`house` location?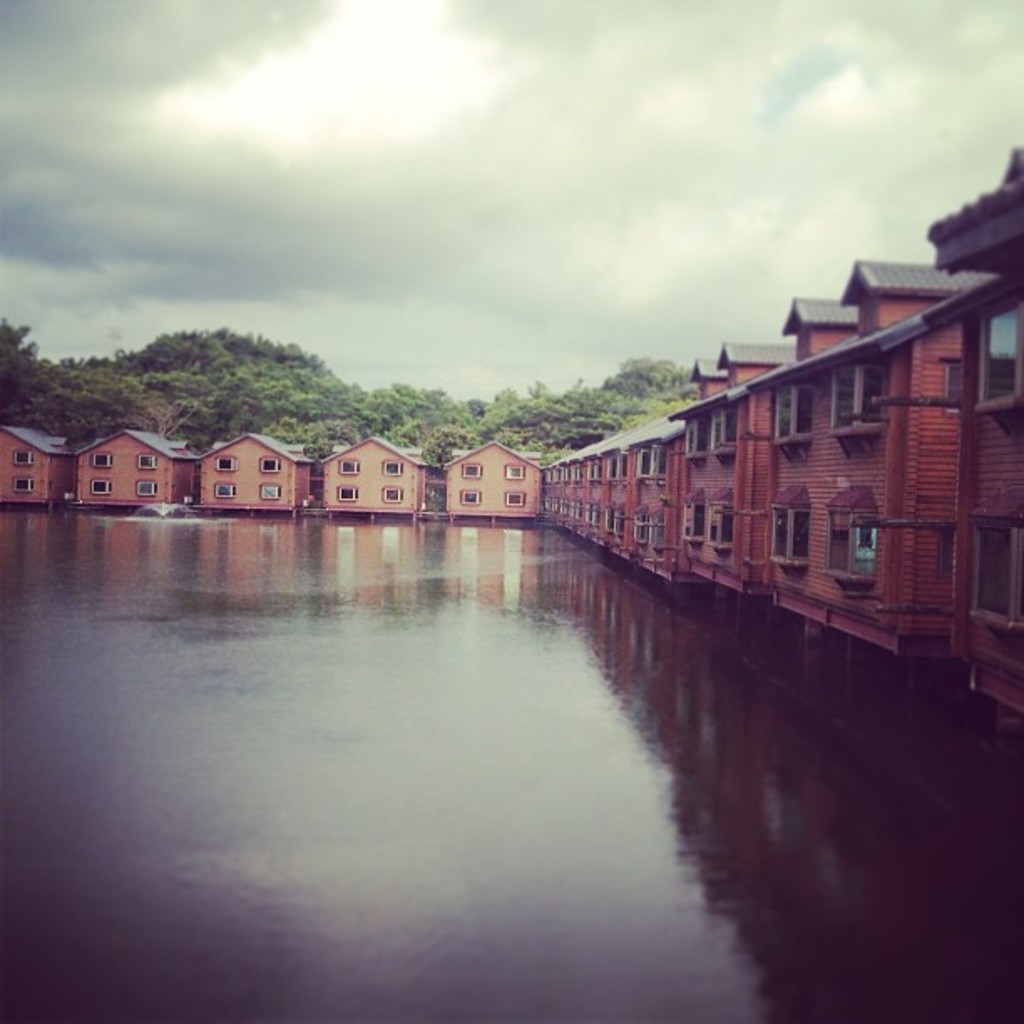
bbox=[74, 432, 204, 514]
